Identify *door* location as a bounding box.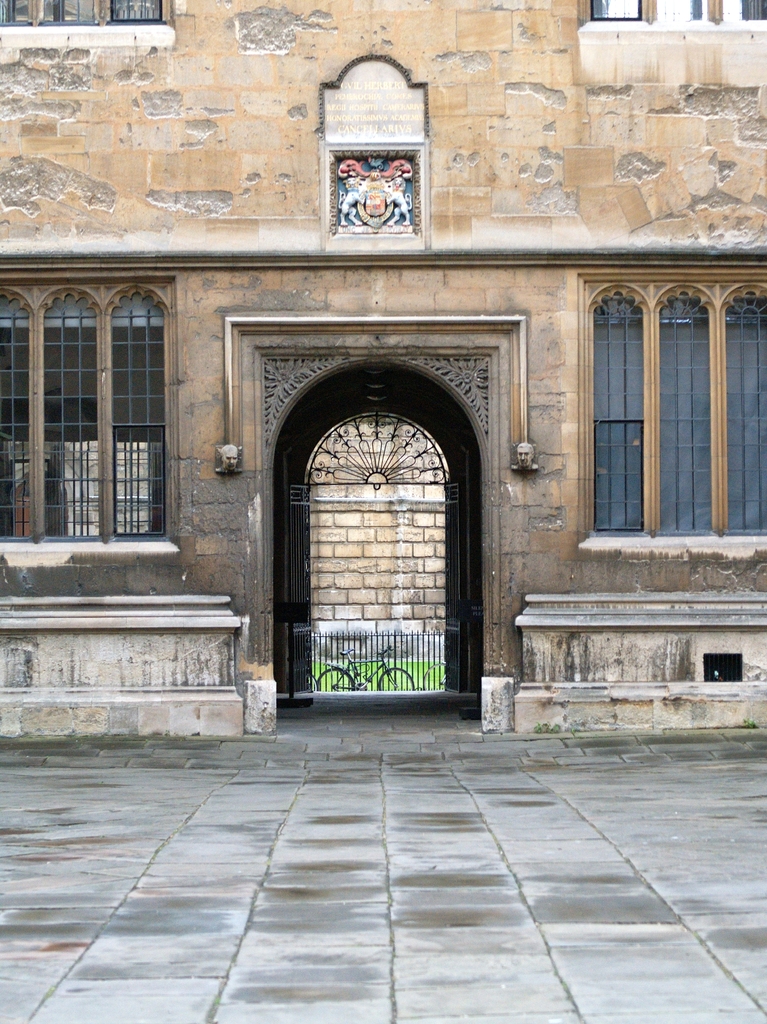
[269, 369, 484, 720].
